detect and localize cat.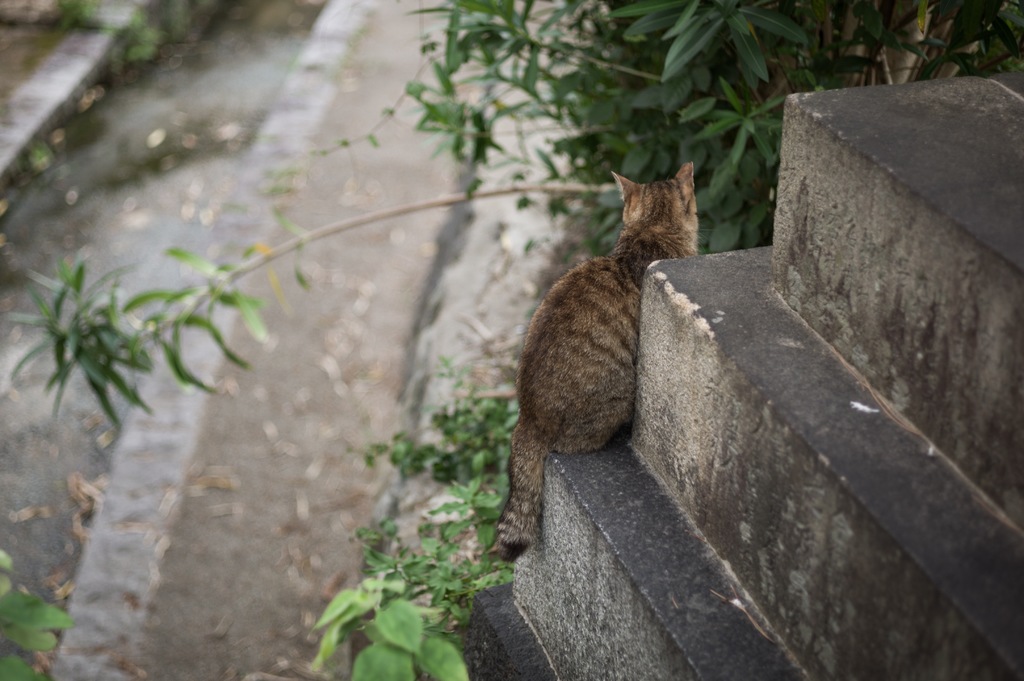
Localized at [483,161,721,566].
